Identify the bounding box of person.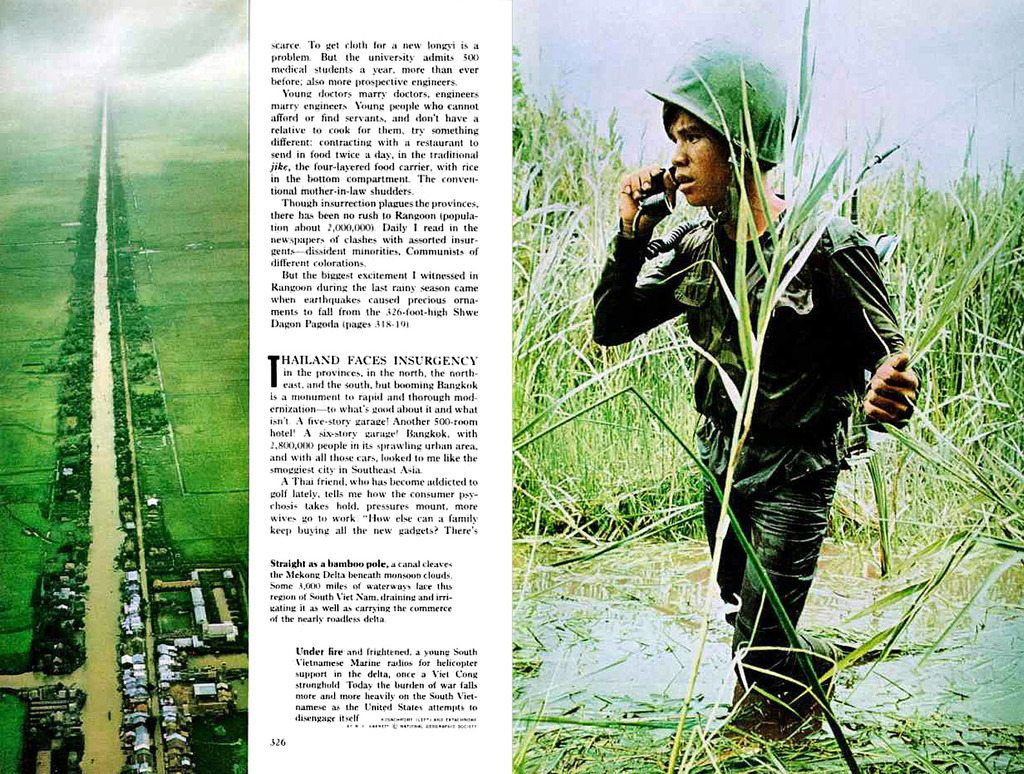
{"x1": 587, "y1": 32, "x2": 925, "y2": 688}.
